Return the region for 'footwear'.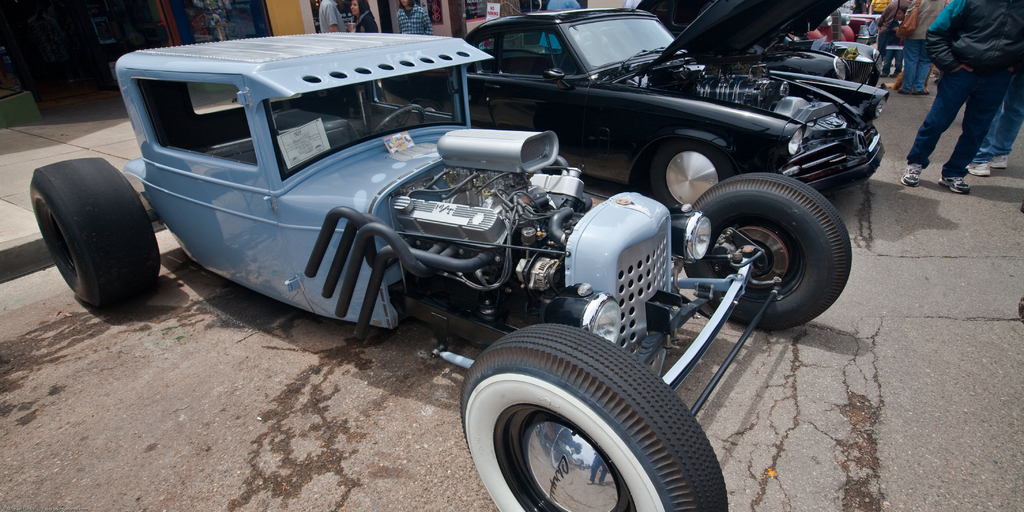
BBox(935, 168, 970, 196).
